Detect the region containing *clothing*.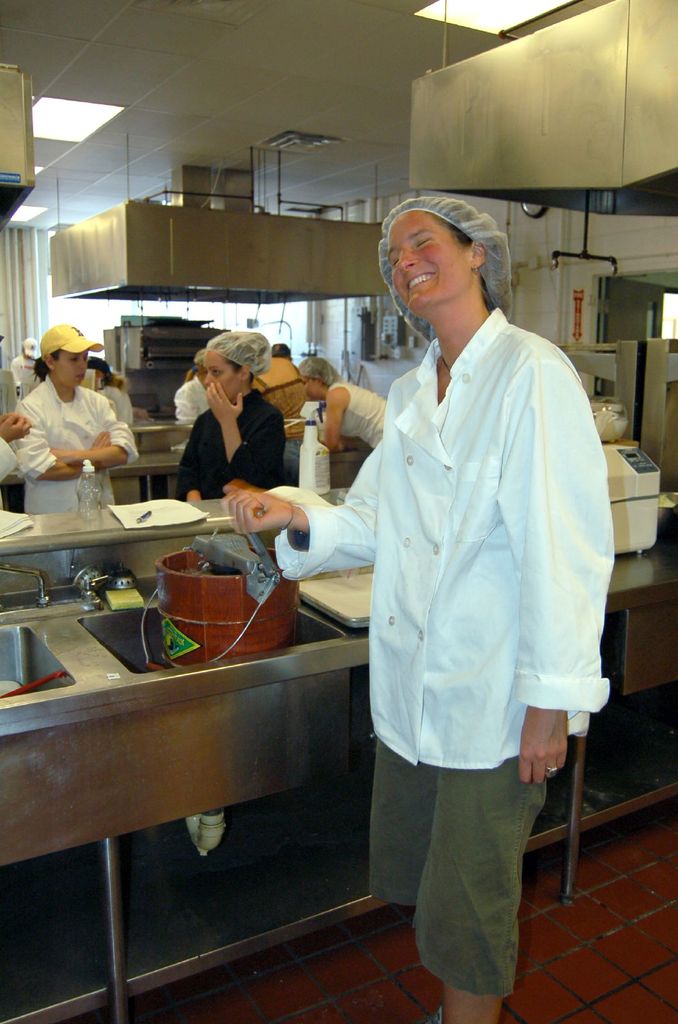
[15,376,144,526].
